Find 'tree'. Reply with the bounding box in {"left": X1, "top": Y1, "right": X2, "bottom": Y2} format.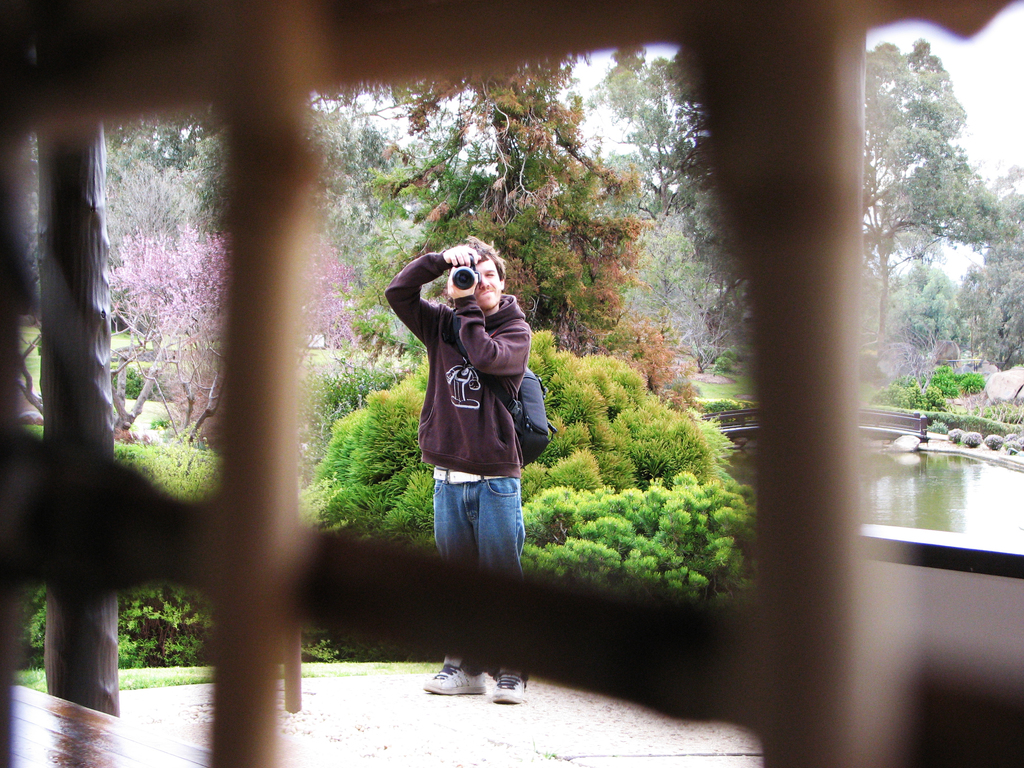
{"left": 955, "top": 259, "right": 996, "bottom": 351}.
